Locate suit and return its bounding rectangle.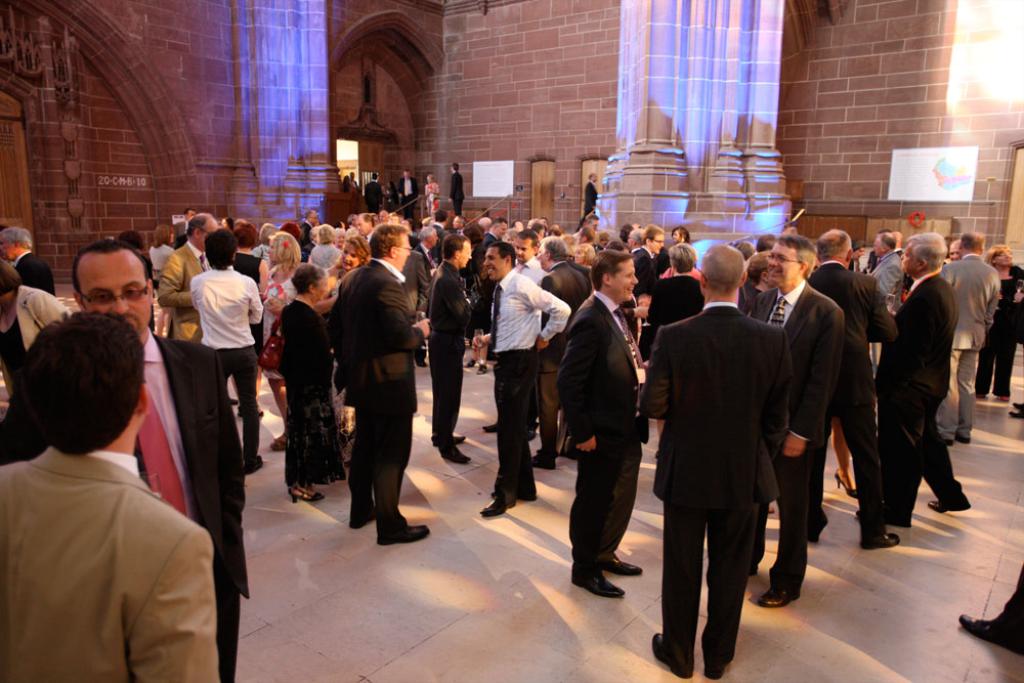
Rect(452, 227, 468, 232).
